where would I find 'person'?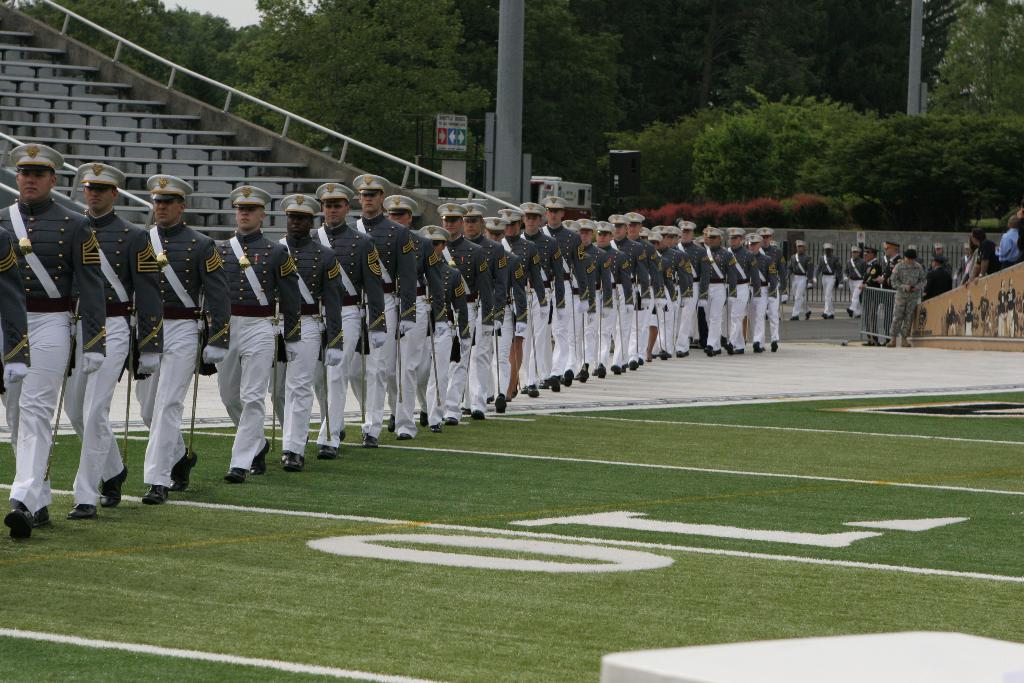
At crop(200, 179, 307, 478).
